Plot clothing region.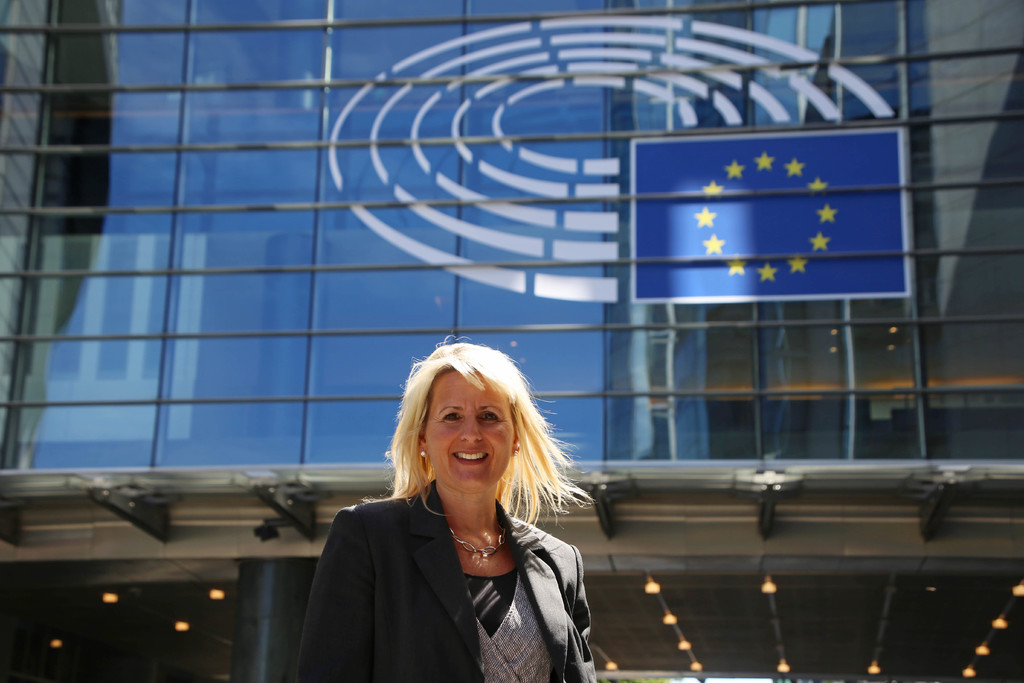
Plotted at detection(303, 451, 602, 675).
